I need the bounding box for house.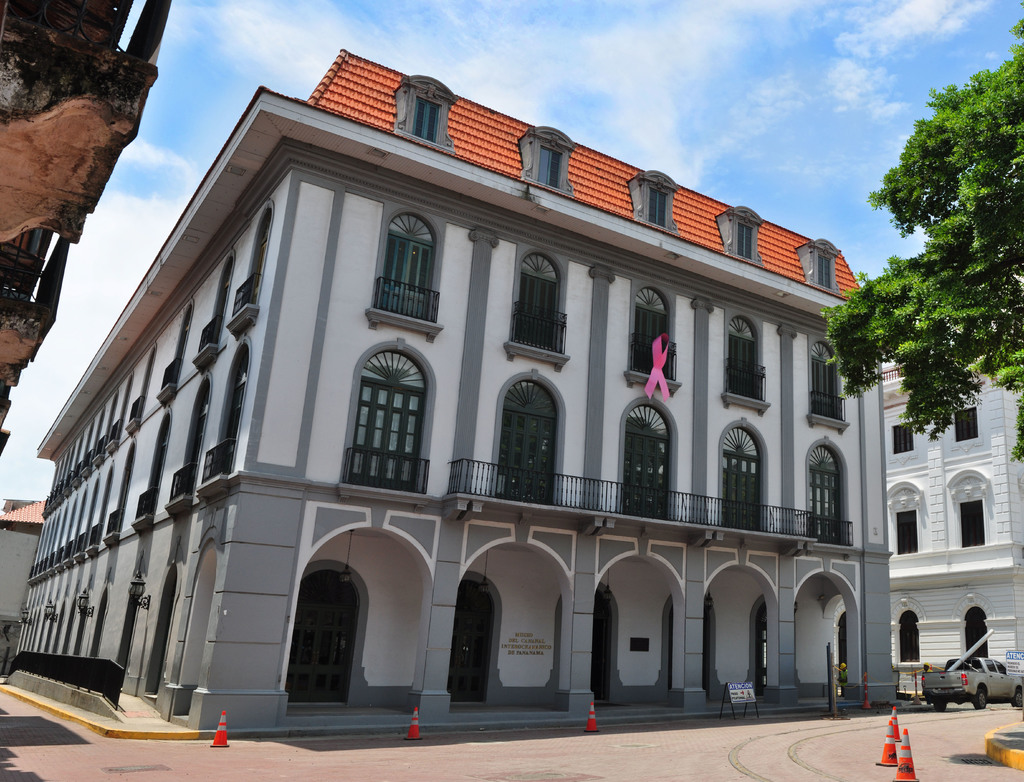
Here it is: [0,492,42,635].
